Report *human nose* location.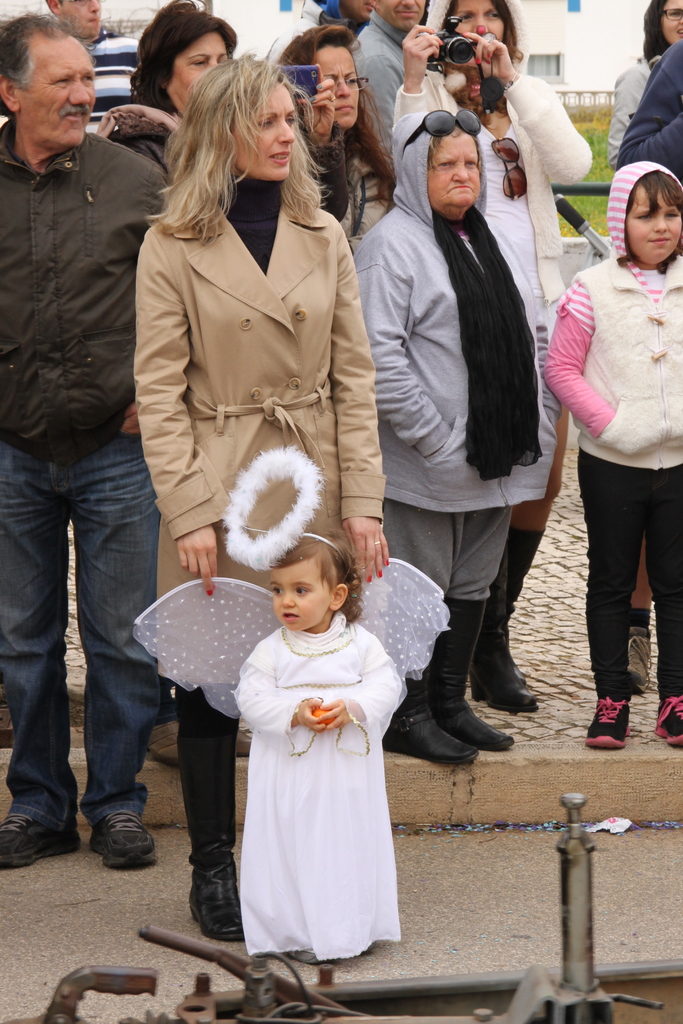
Report: [left=283, top=118, right=296, bottom=142].
